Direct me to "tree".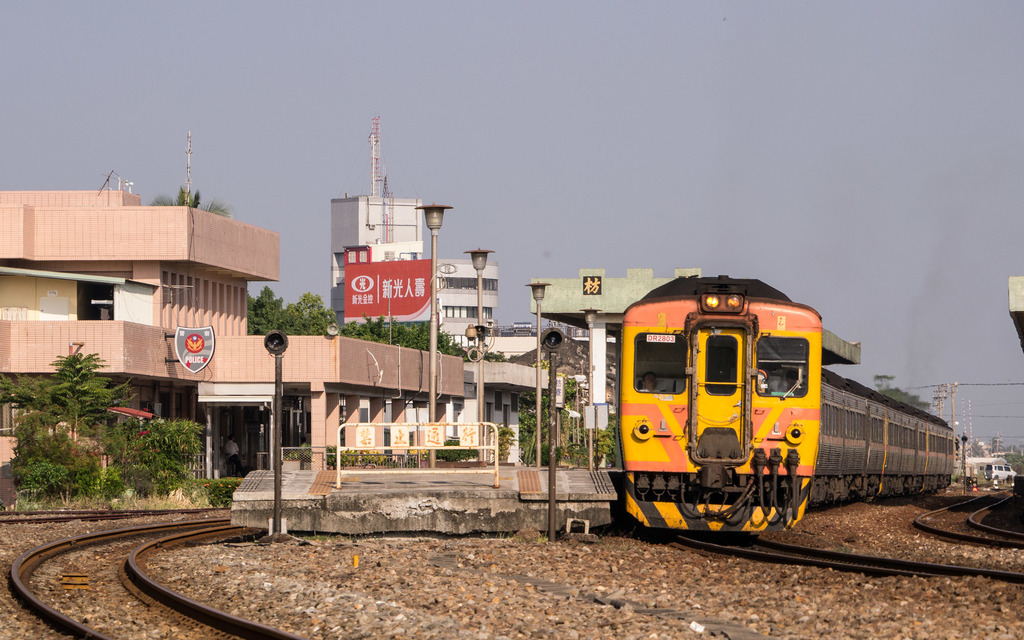
Direction: locate(152, 185, 228, 216).
